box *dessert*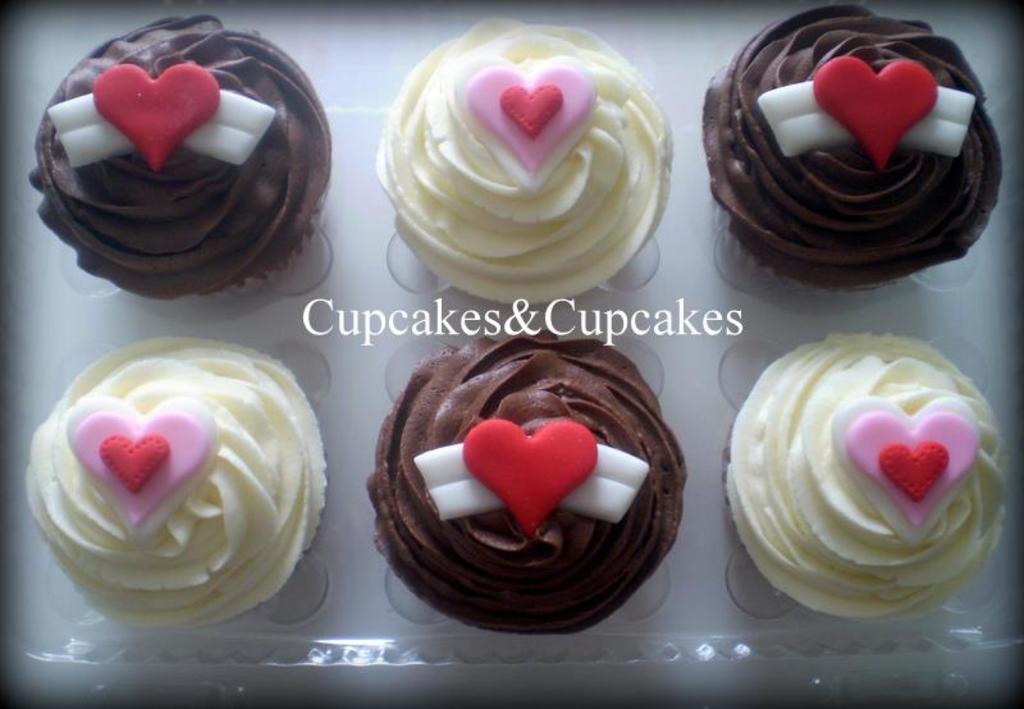
(23,10,334,305)
